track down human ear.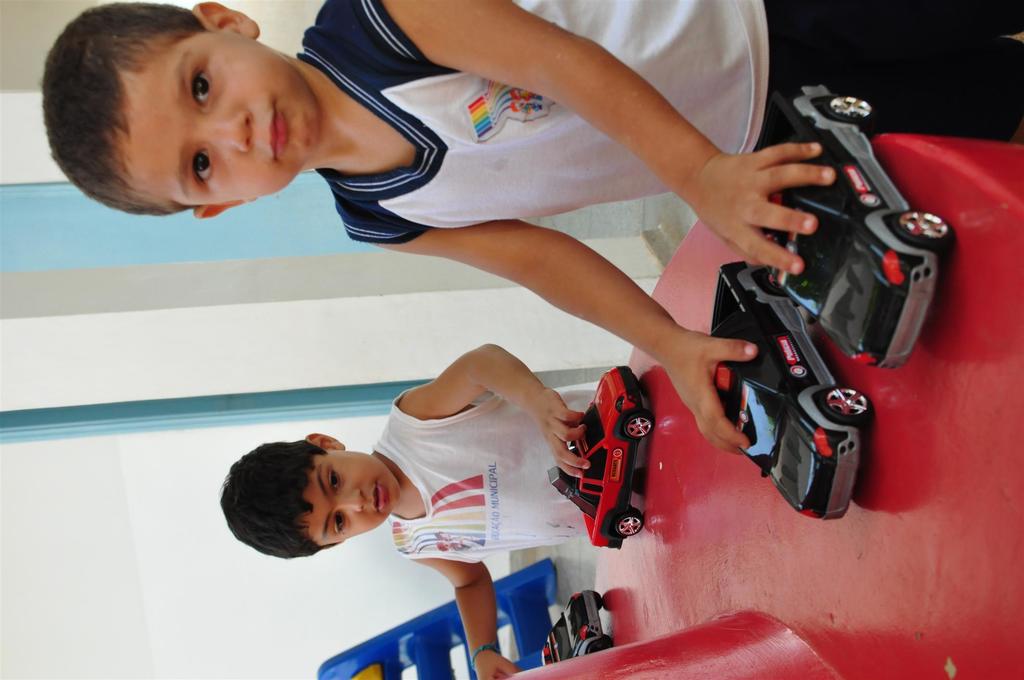
Tracked to x1=301, y1=429, x2=348, y2=453.
